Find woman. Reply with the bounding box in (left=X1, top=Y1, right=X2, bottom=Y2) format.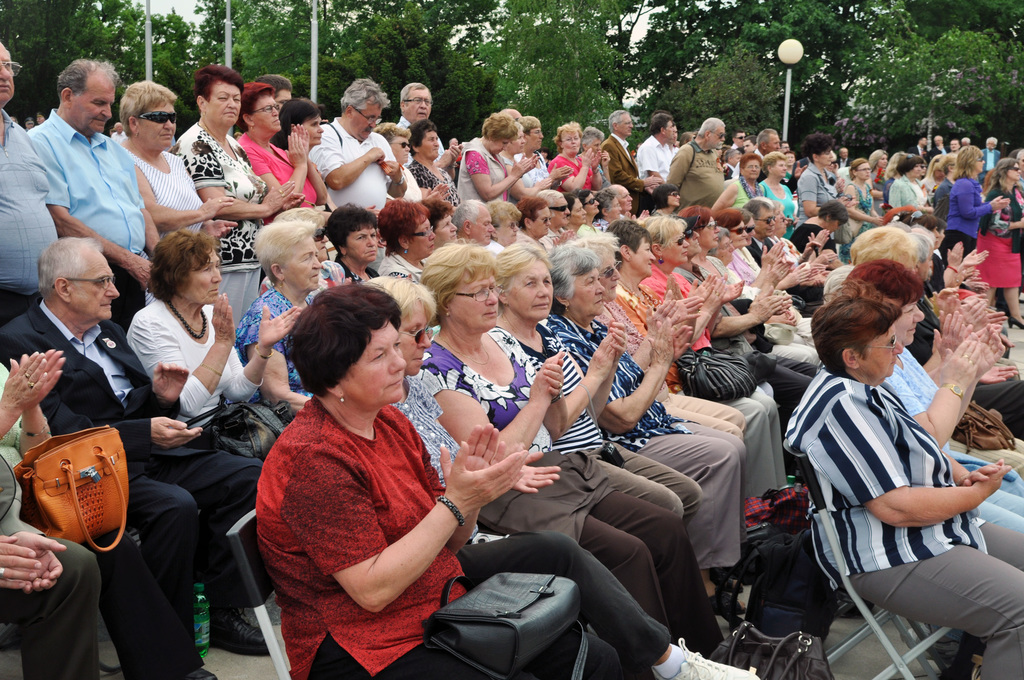
(left=254, top=204, right=345, bottom=296).
